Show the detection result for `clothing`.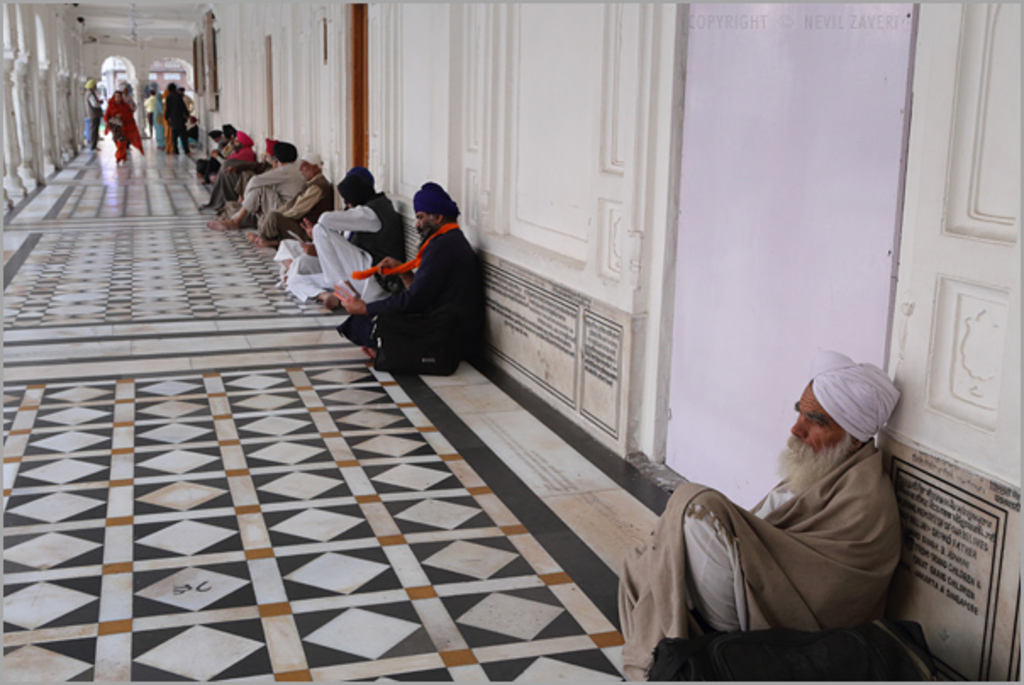
<bbox>88, 95, 100, 148</bbox>.
